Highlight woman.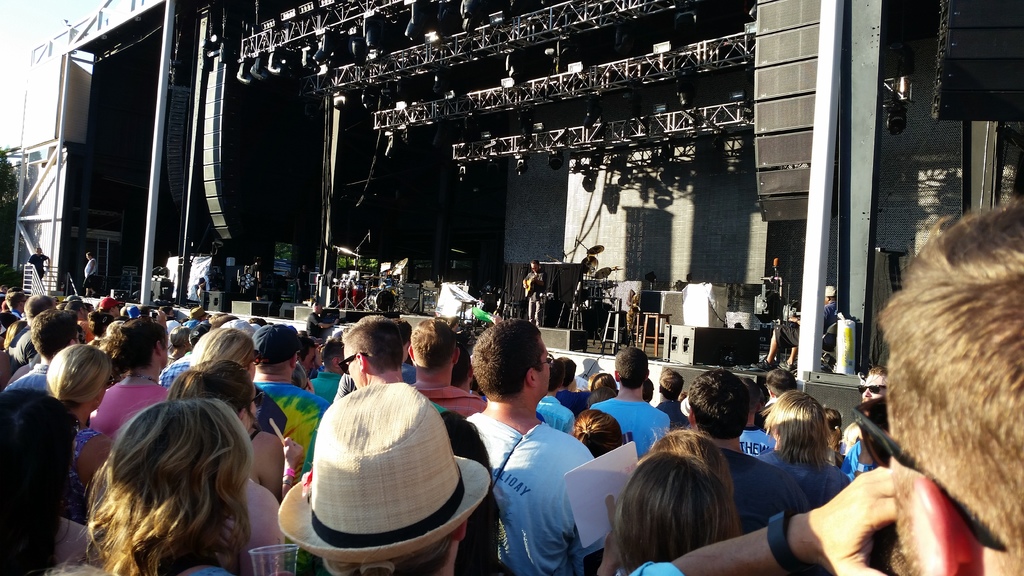
Highlighted region: [x1=188, y1=326, x2=291, y2=497].
